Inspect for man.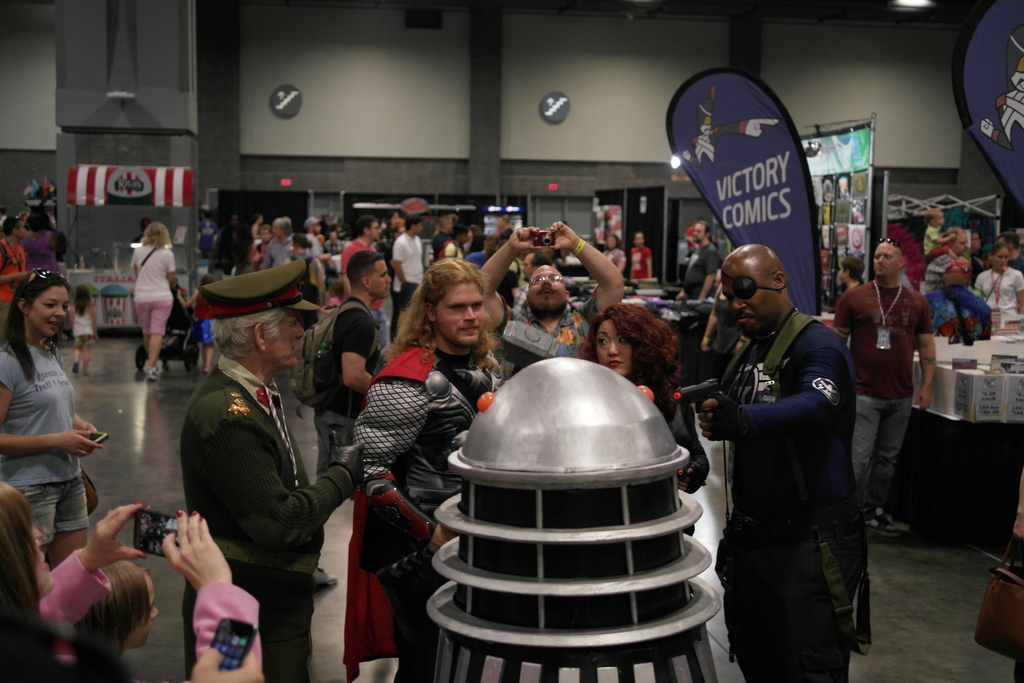
Inspection: pyautogui.locateOnScreen(924, 226, 977, 293).
